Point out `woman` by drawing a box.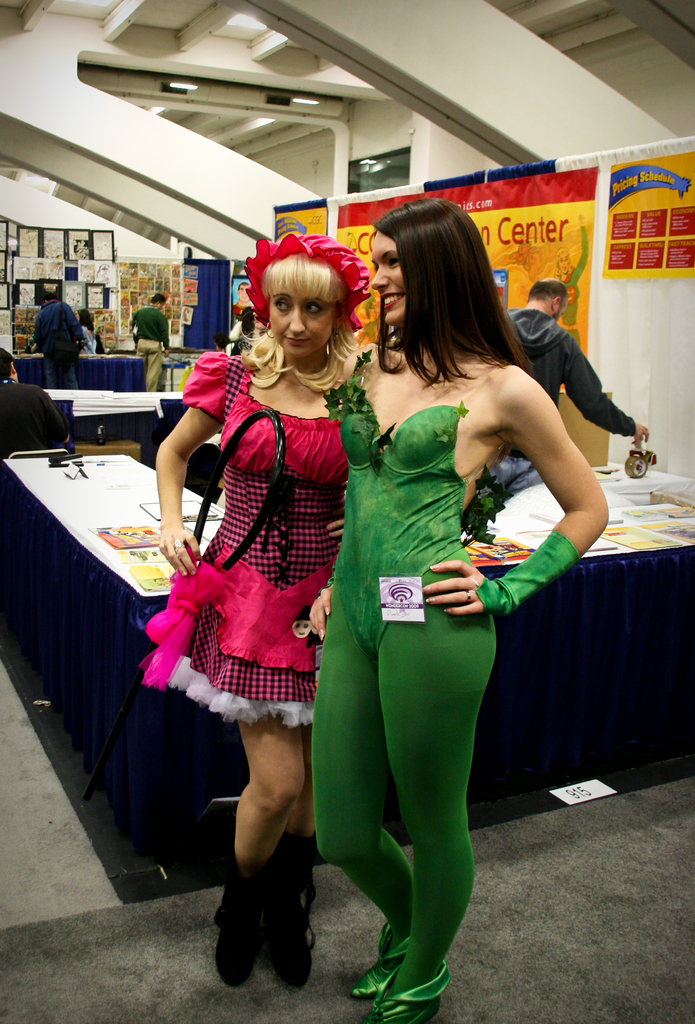
(x1=292, y1=221, x2=569, y2=970).
